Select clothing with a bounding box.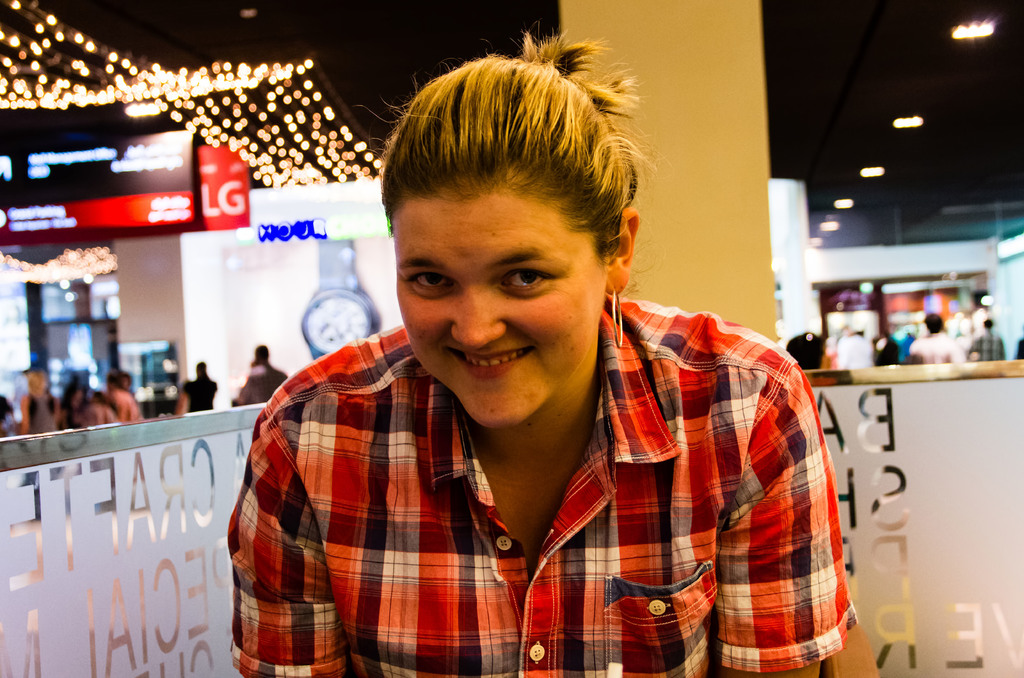
<bbox>787, 335, 824, 369</bbox>.
